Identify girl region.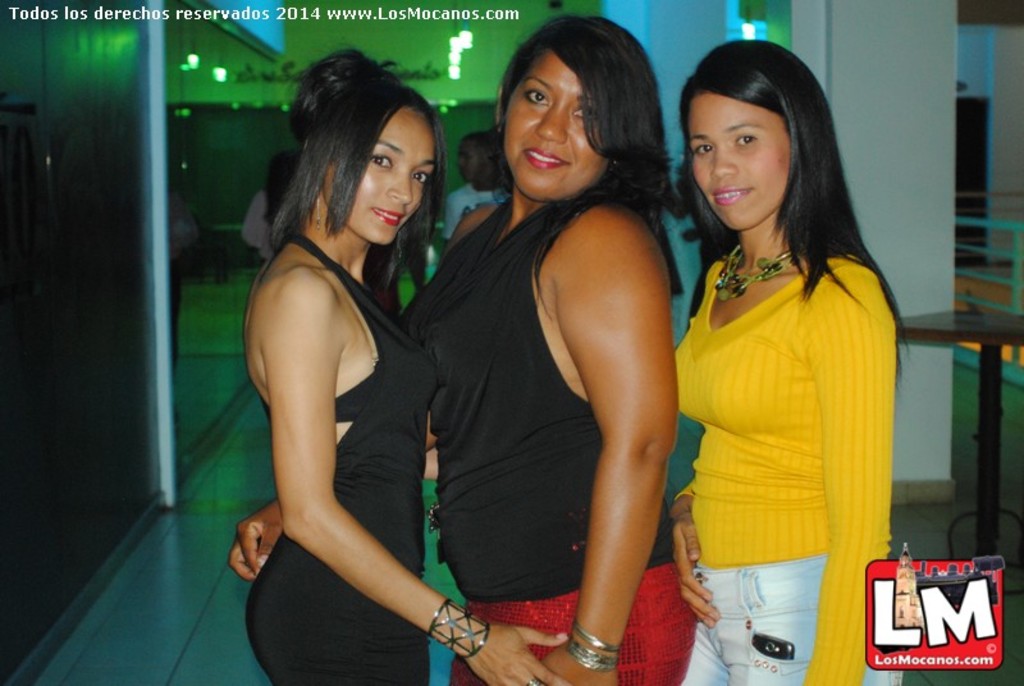
Region: 676 37 904 685.
